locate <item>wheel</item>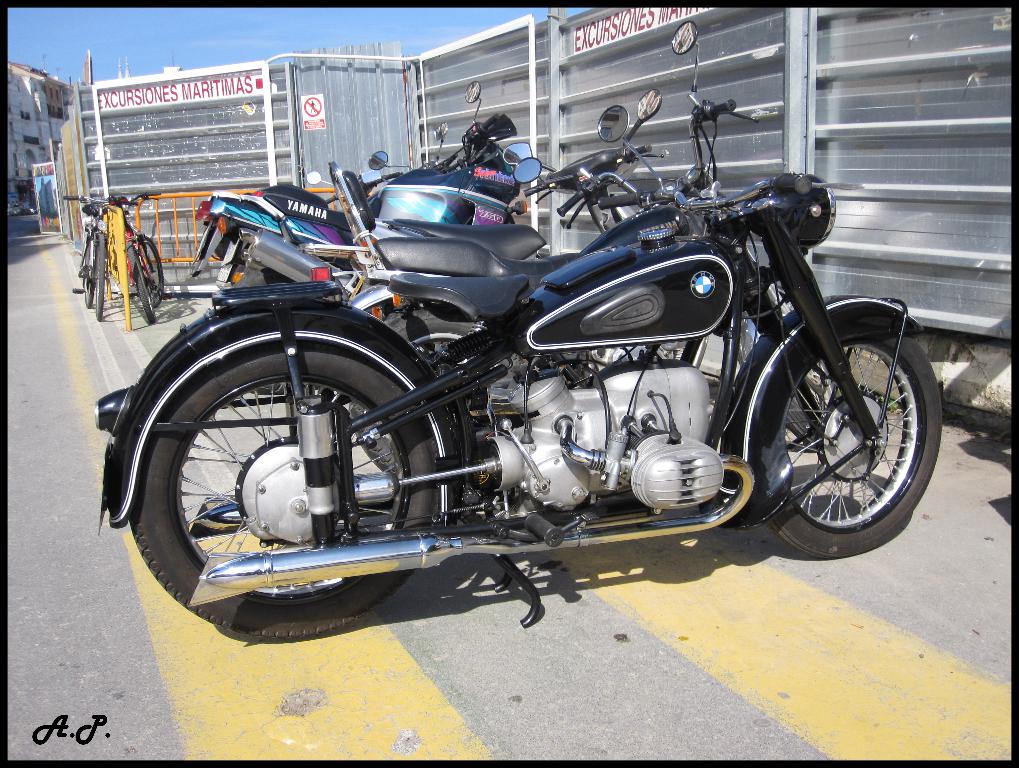
138 234 166 294
